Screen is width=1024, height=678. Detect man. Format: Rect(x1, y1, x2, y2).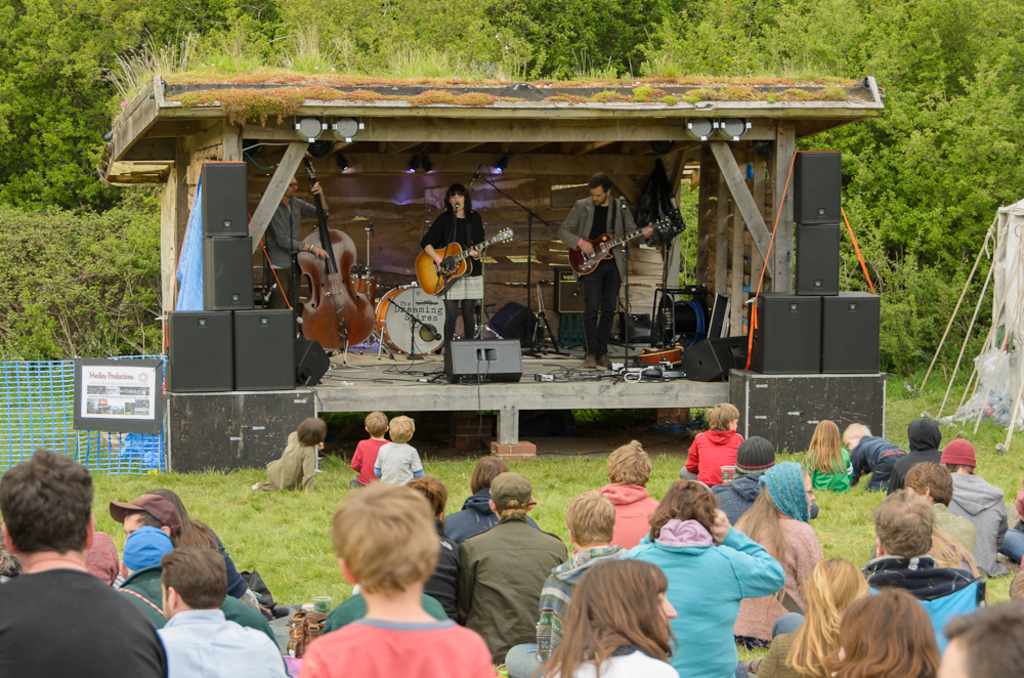
Rect(868, 485, 991, 664).
